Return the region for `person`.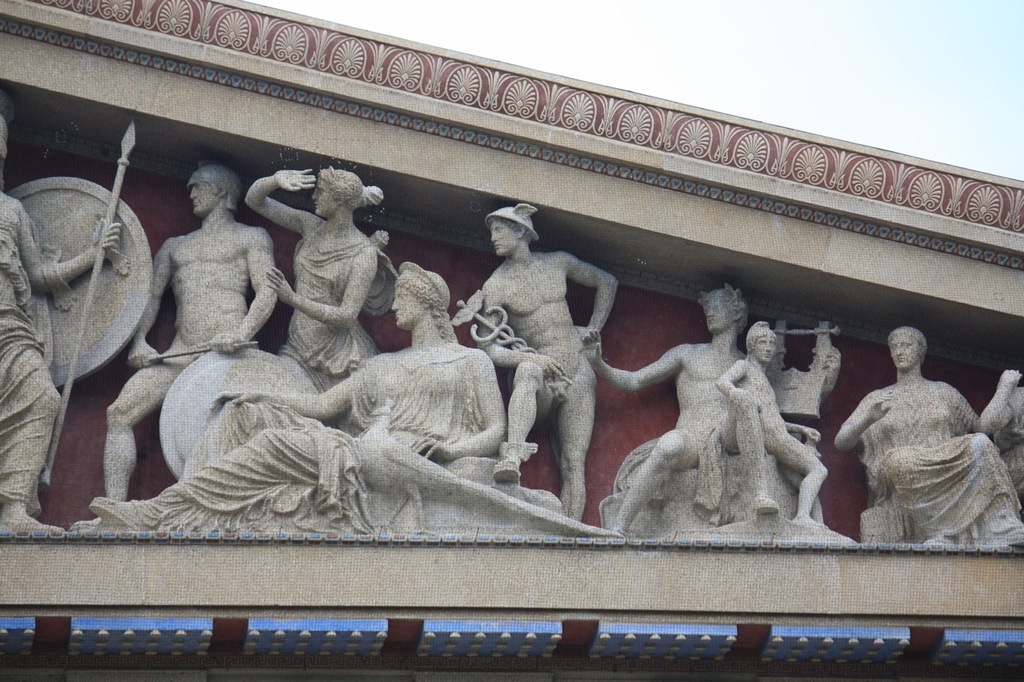
{"left": 835, "top": 326, "right": 1023, "bottom": 548}.
